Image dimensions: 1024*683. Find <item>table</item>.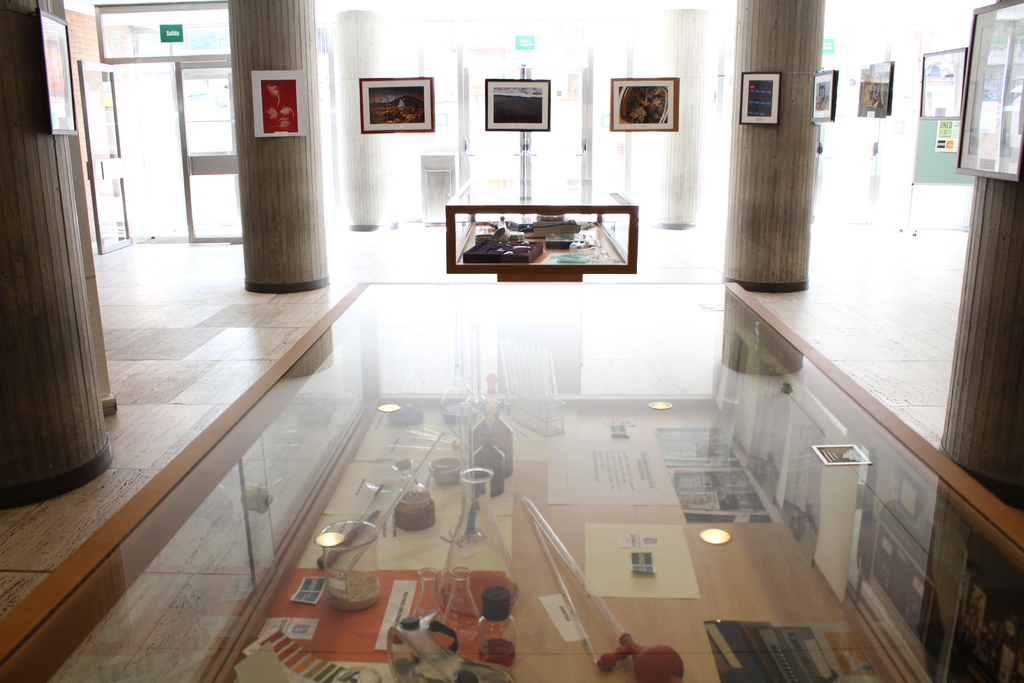
bbox(456, 183, 643, 283).
